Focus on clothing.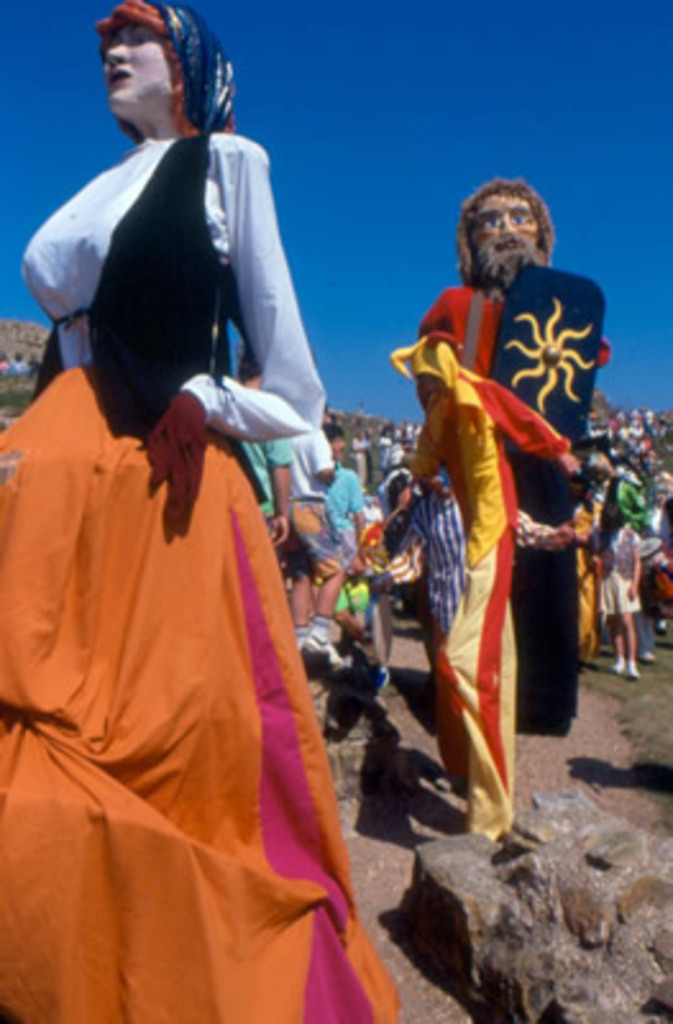
Focused at <box>325,458,381,607</box>.
